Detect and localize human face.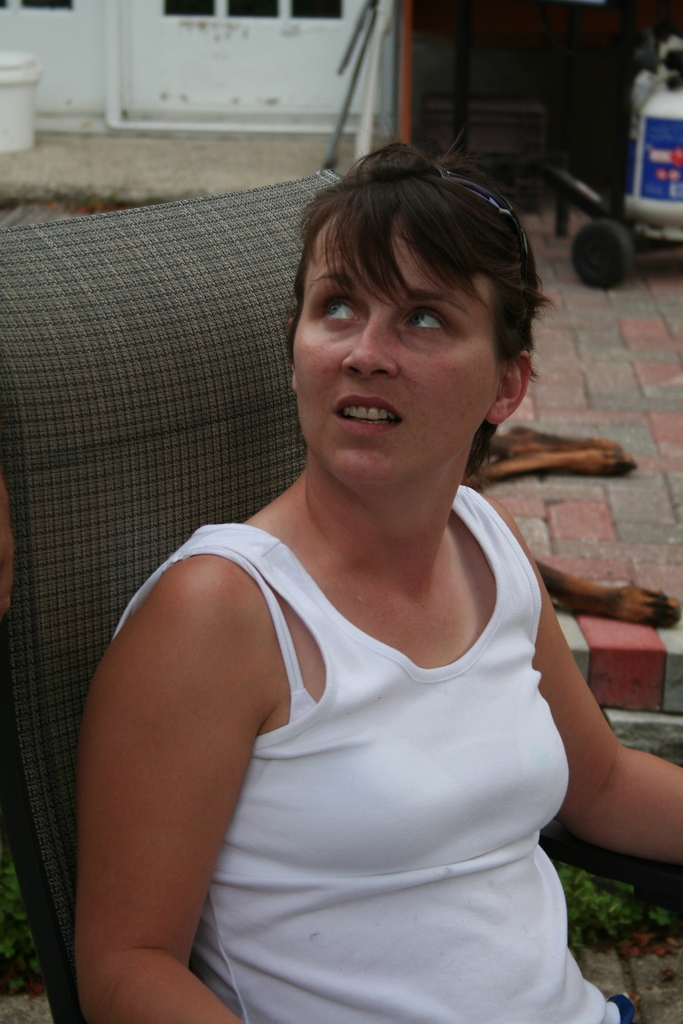
Localized at <bbox>292, 204, 501, 495</bbox>.
